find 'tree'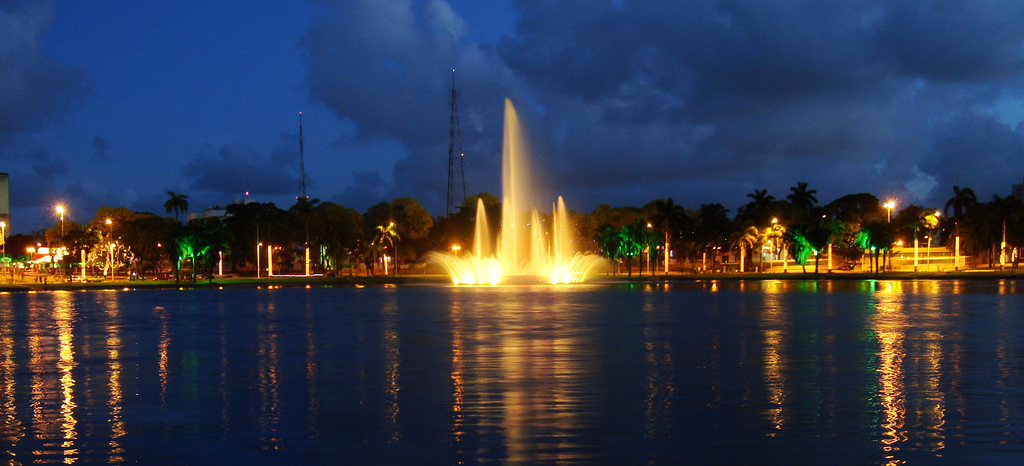
<bbox>740, 186, 780, 225</bbox>
